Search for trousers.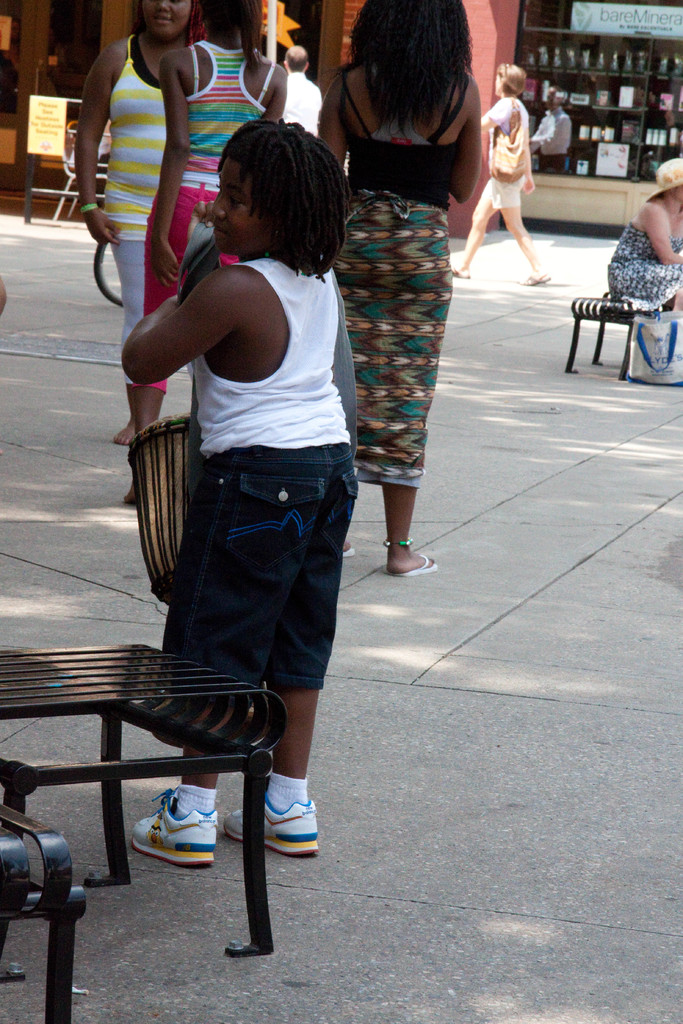
Found at x1=111 y1=244 x2=163 y2=380.
